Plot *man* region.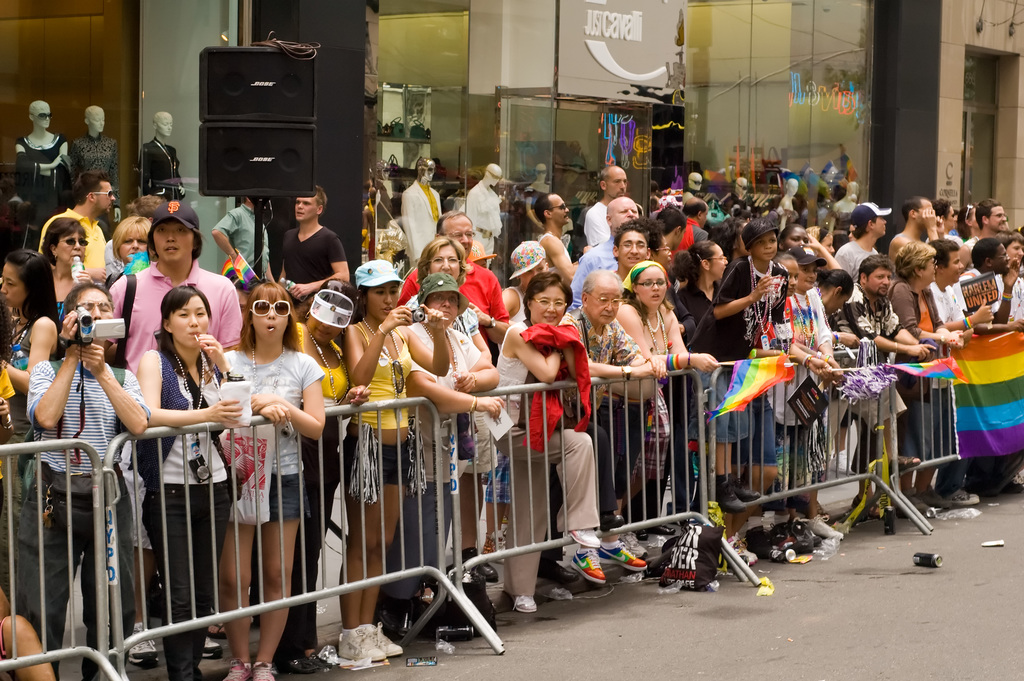
Plotted at x1=835, y1=254, x2=934, y2=493.
